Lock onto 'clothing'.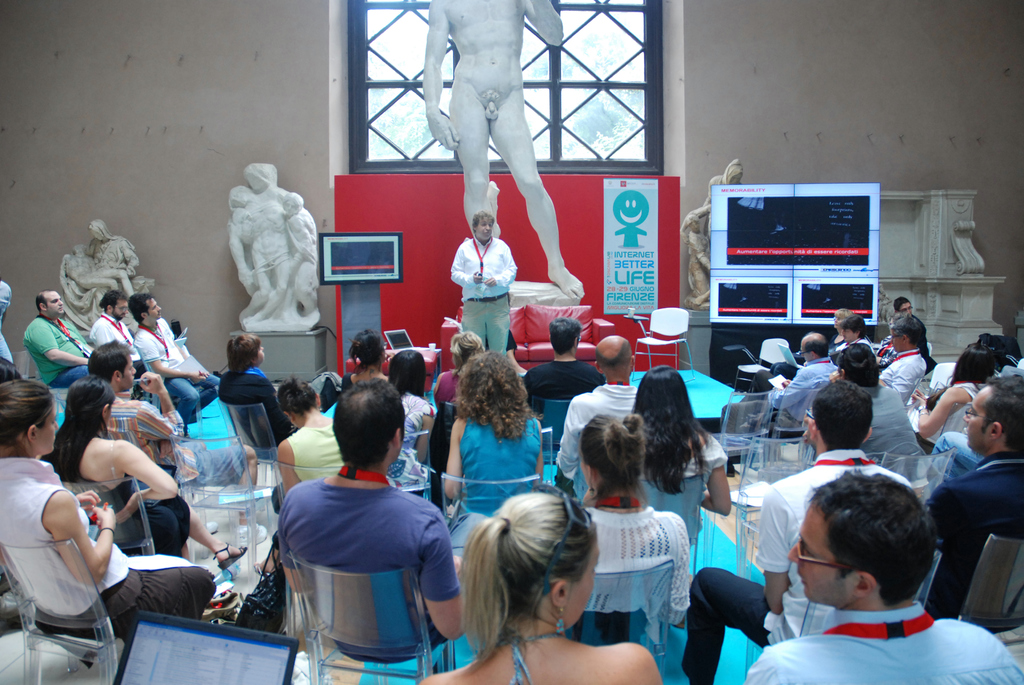
Locked: BBox(384, 390, 435, 494).
